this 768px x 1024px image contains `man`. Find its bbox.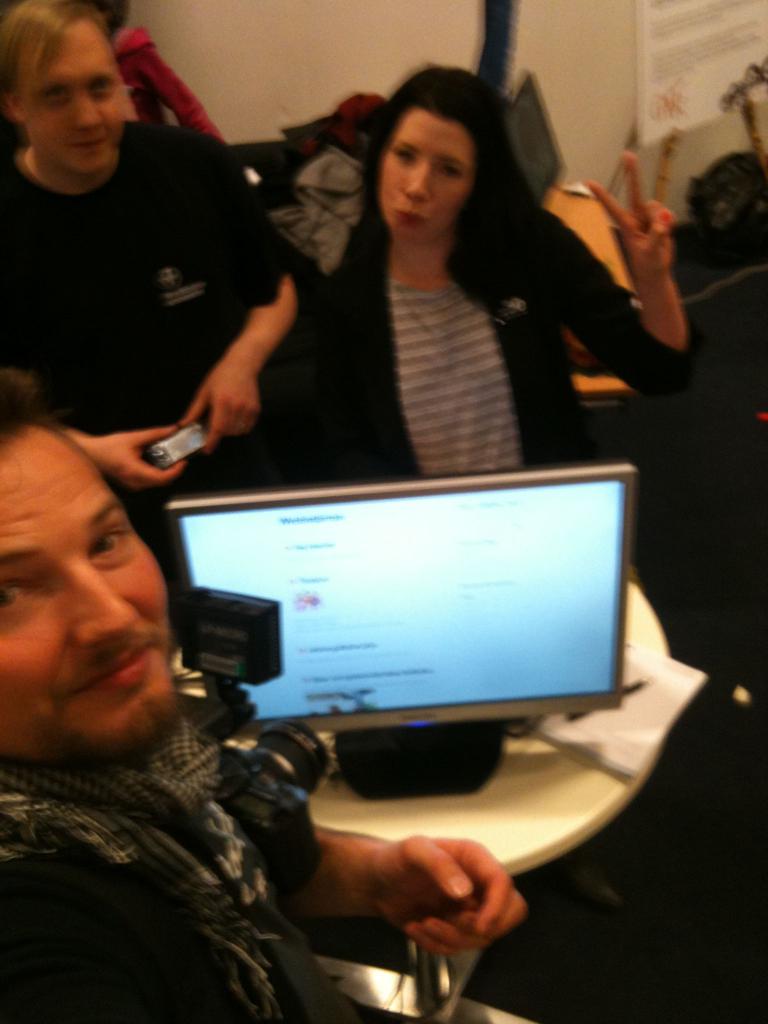
[x1=0, y1=22, x2=328, y2=573].
